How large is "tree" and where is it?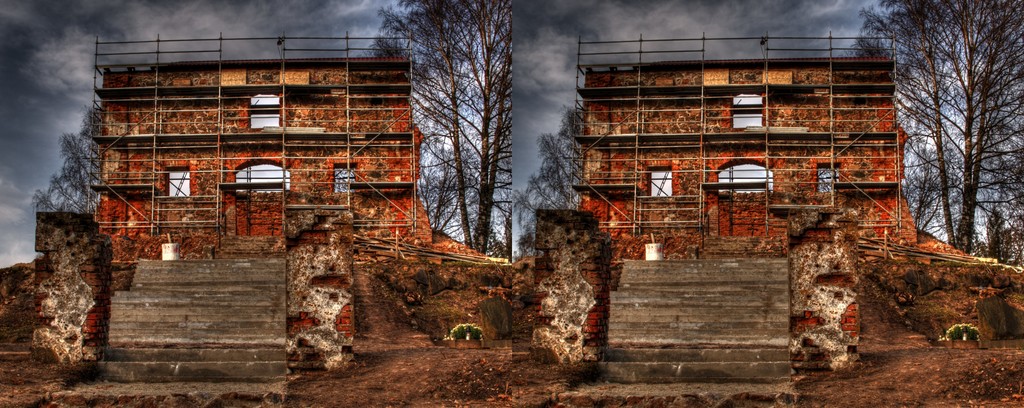
Bounding box: box=[443, 0, 531, 262].
